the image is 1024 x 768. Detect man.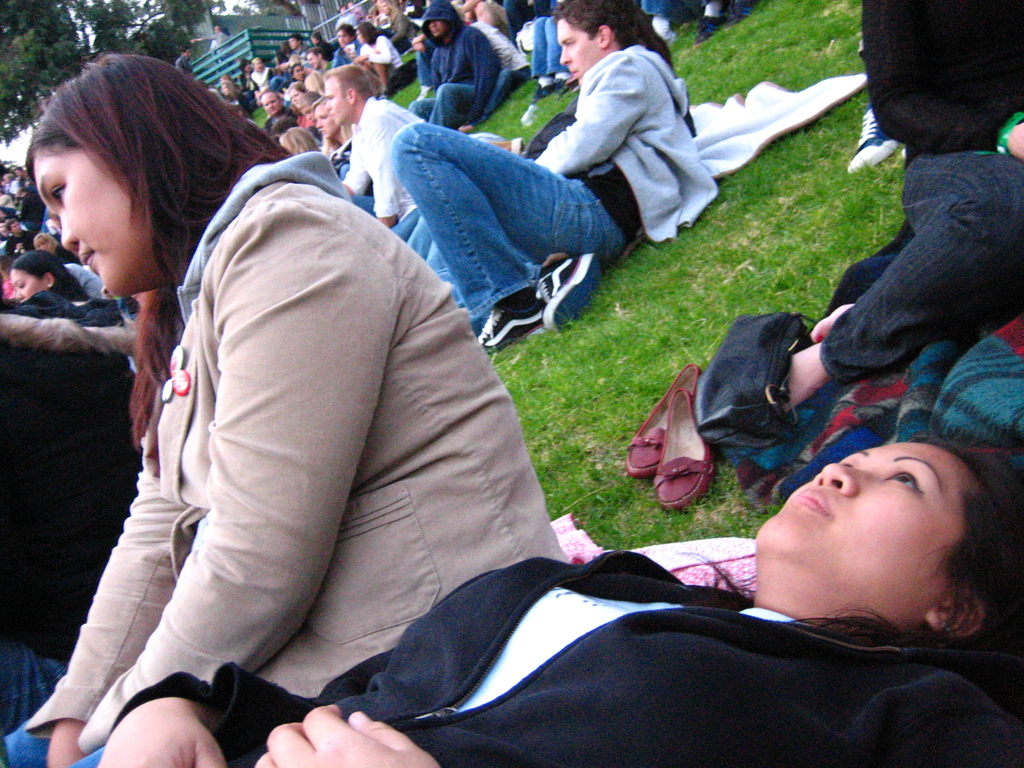
Detection: region(401, 0, 719, 341).
